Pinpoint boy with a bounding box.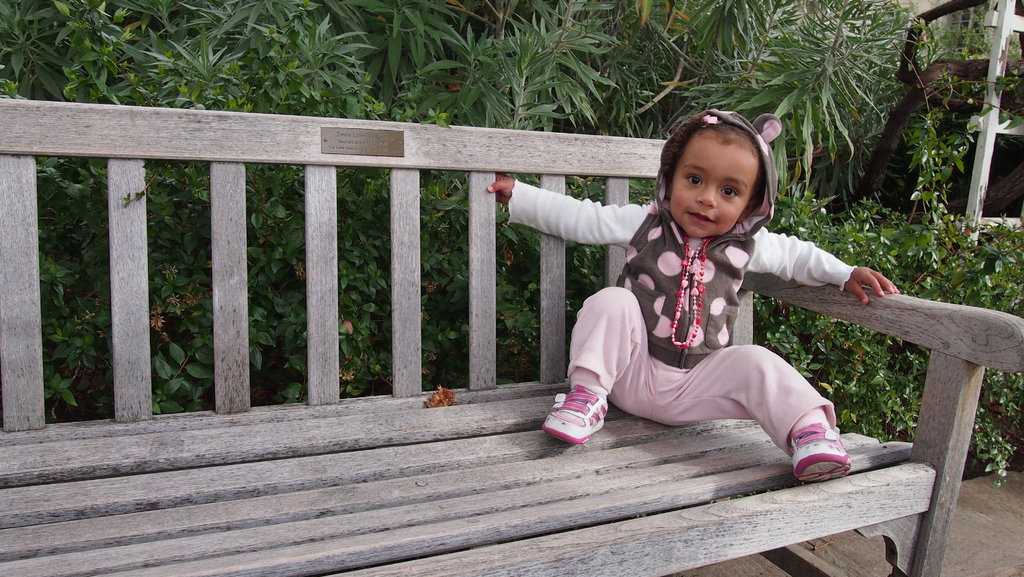
<region>482, 109, 901, 488</region>.
